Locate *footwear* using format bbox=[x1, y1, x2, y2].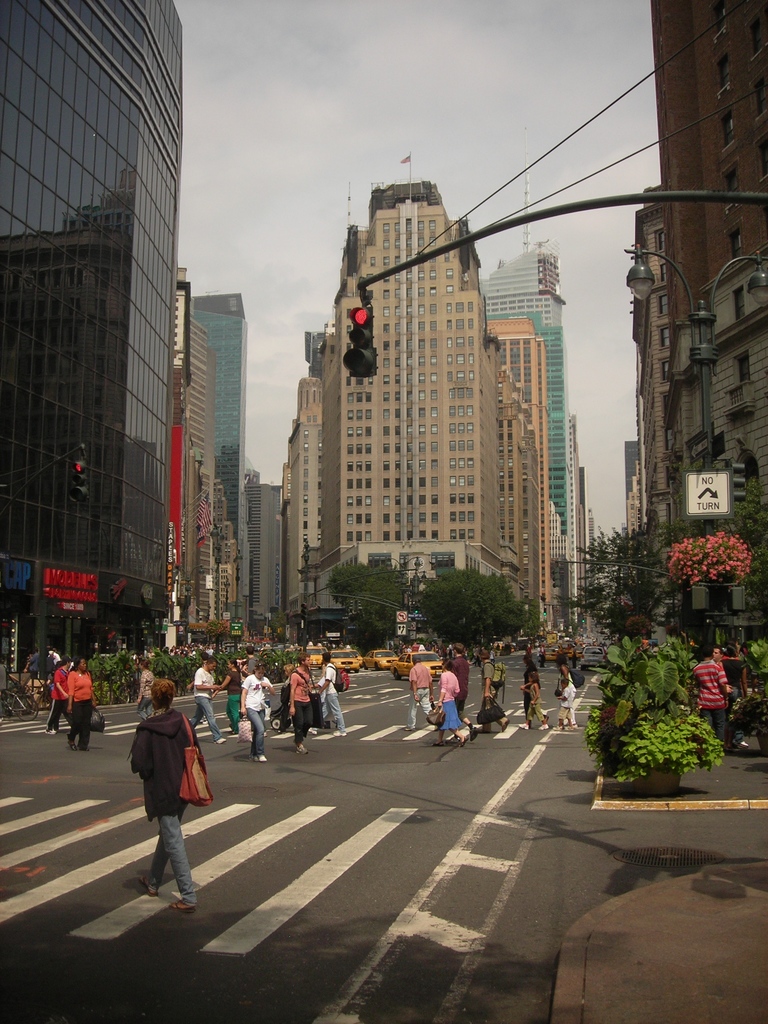
bbox=[294, 743, 307, 755].
